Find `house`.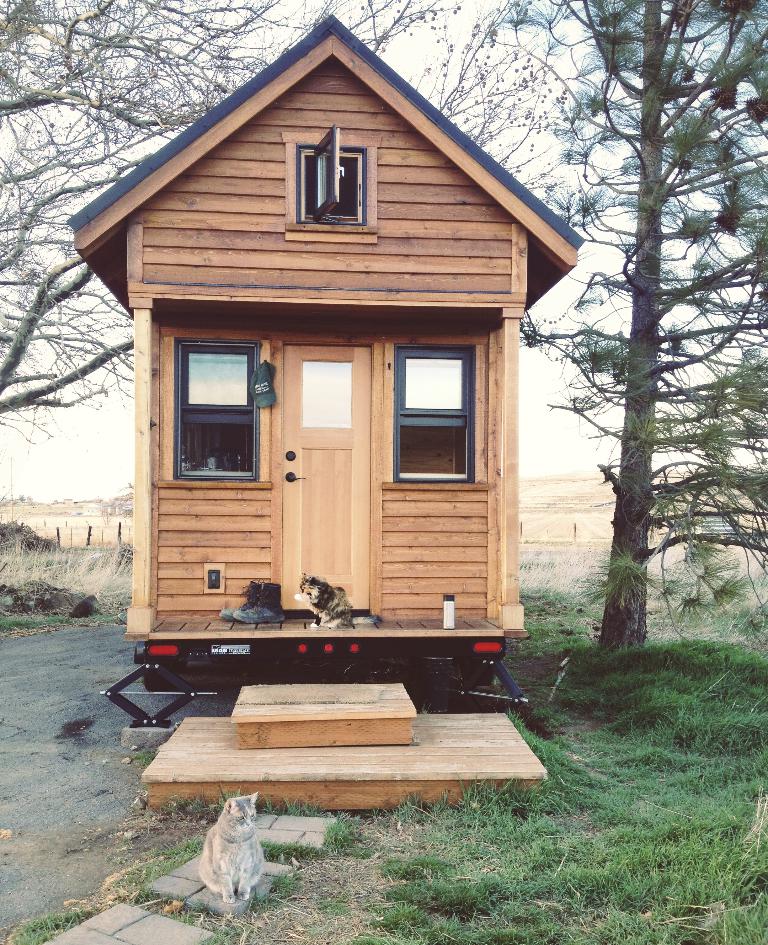
(65, 10, 584, 731).
